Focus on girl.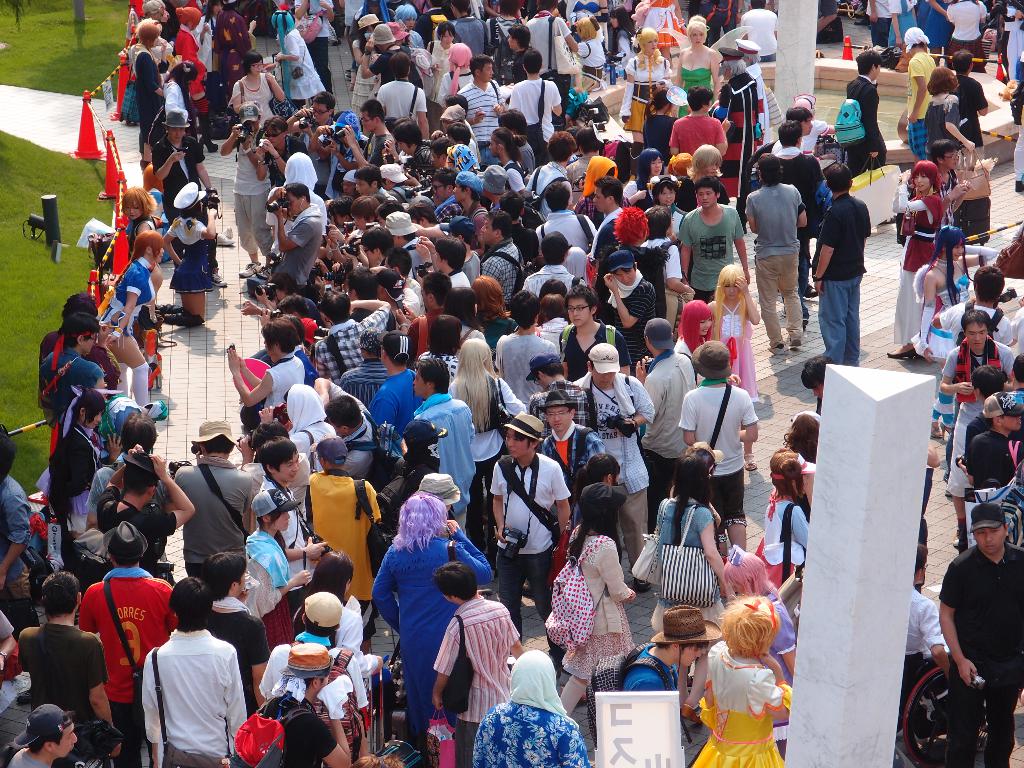
Focused at (x1=95, y1=228, x2=163, y2=417).
